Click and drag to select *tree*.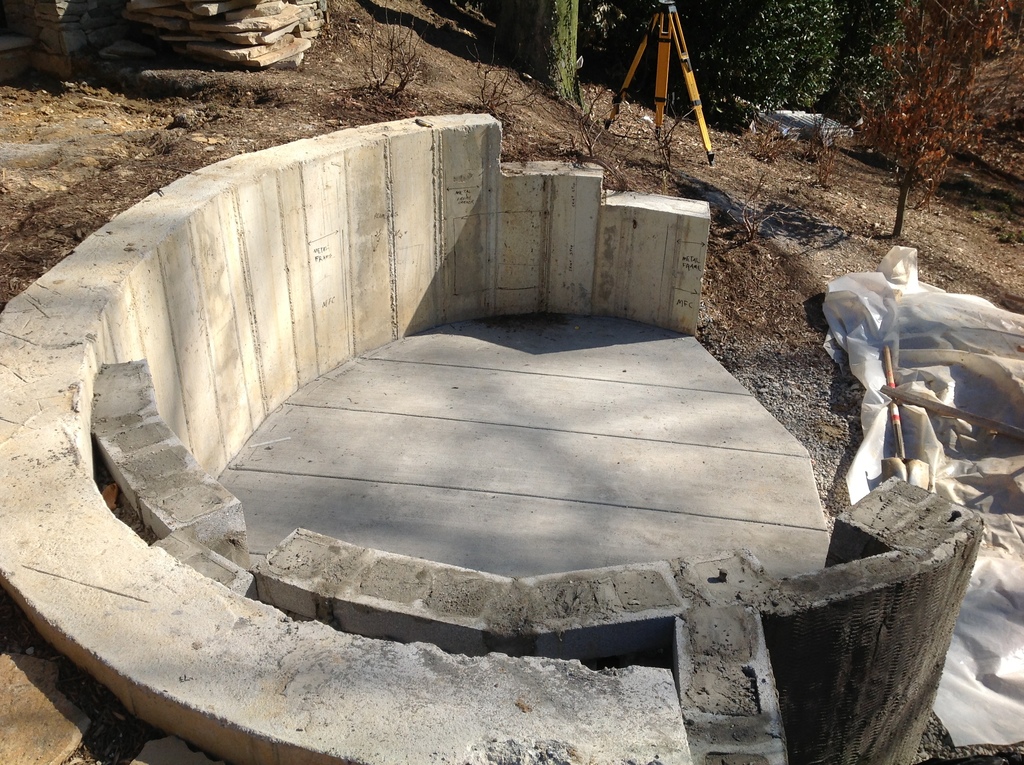
Selection: bbox(528, 0, 582, 98).
